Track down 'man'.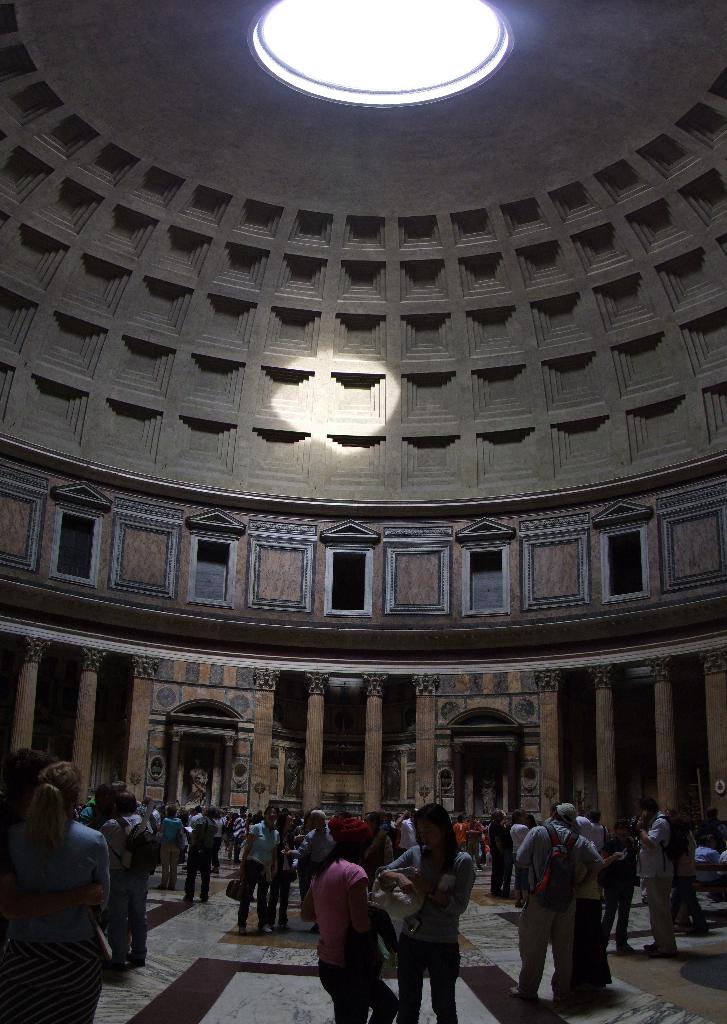
Tracked to locate(393, 807, 426, 861).
